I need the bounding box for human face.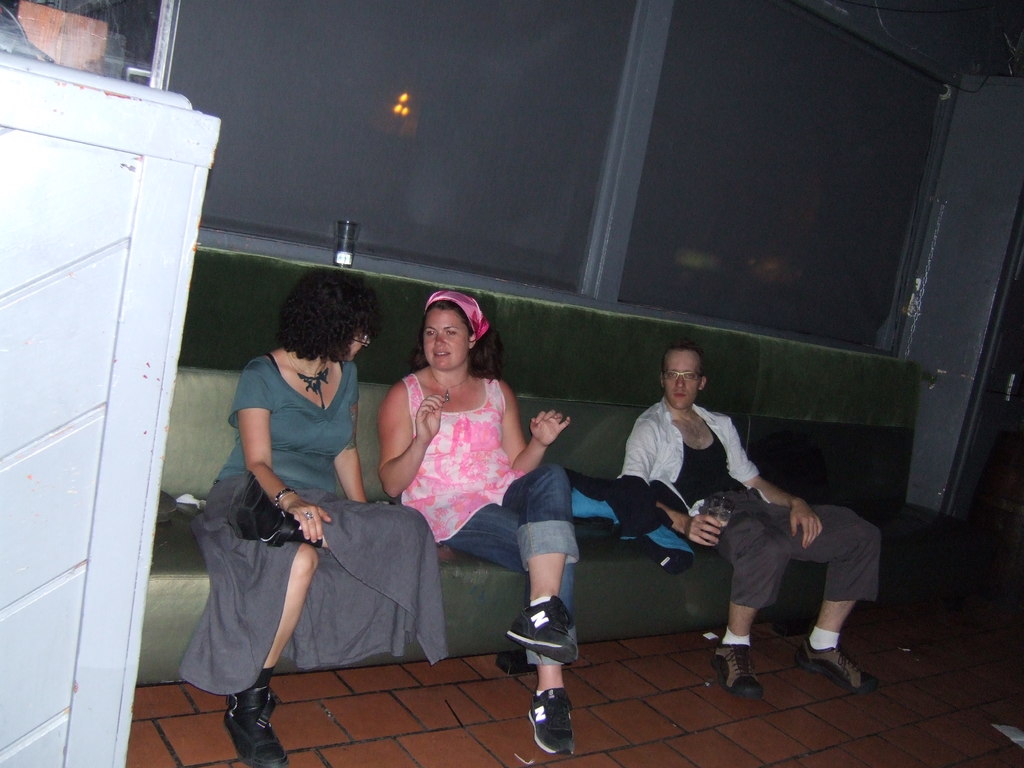
Here it is: bbox(663, 349, 700, 408).
